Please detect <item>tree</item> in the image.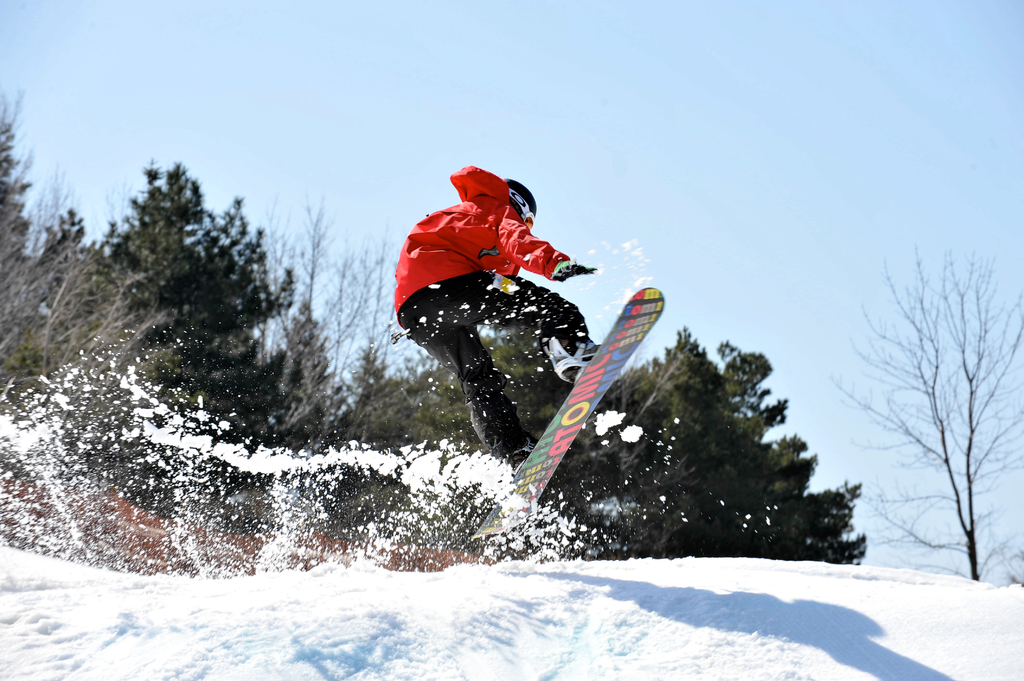
600,326,868,560.
